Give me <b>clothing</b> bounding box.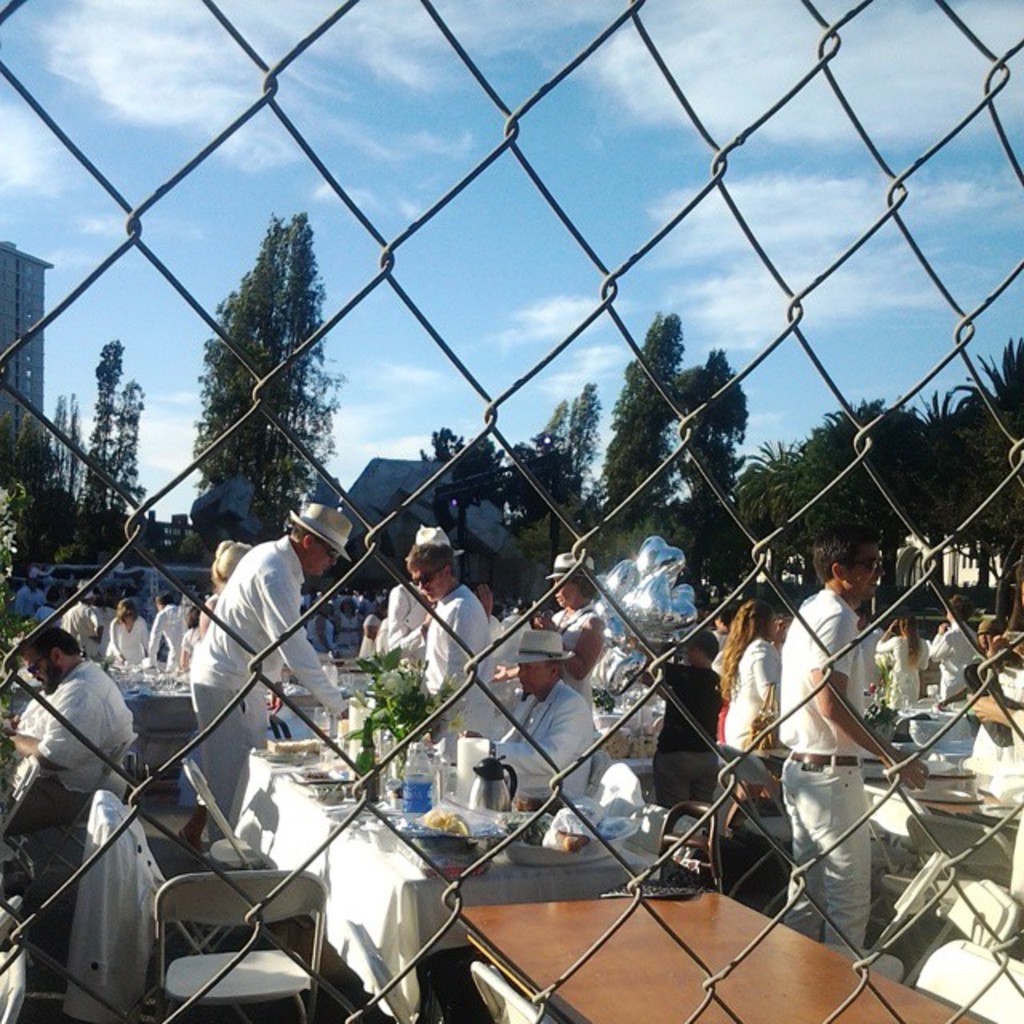
left=925, top=618, right=970, bottom=701.
